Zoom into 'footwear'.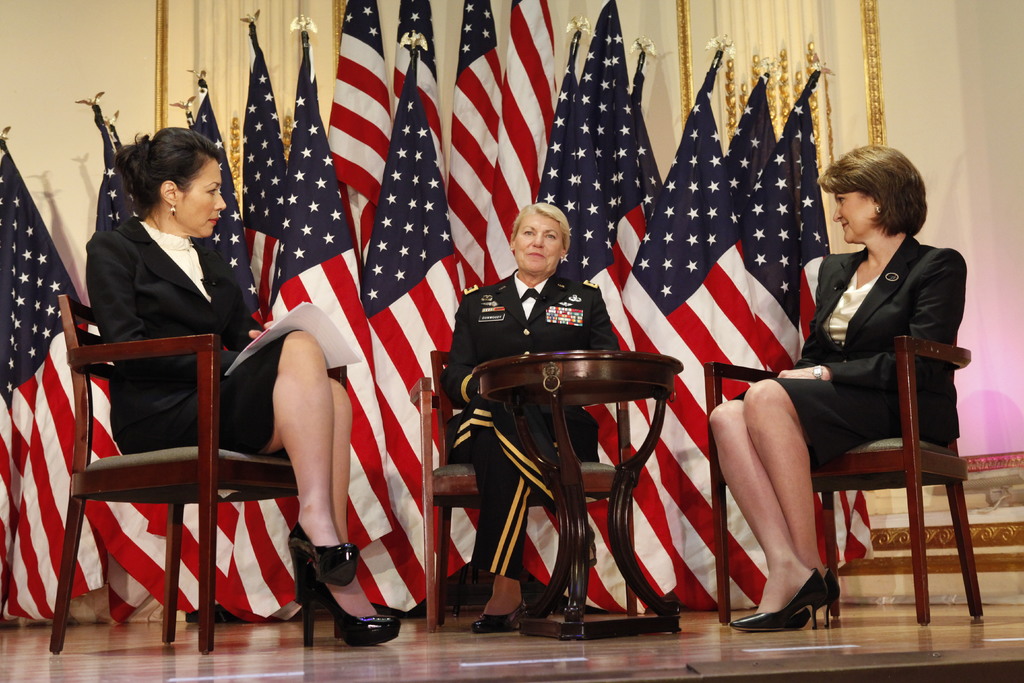
Zoom target: BBox(469, 595, 529, 634).
